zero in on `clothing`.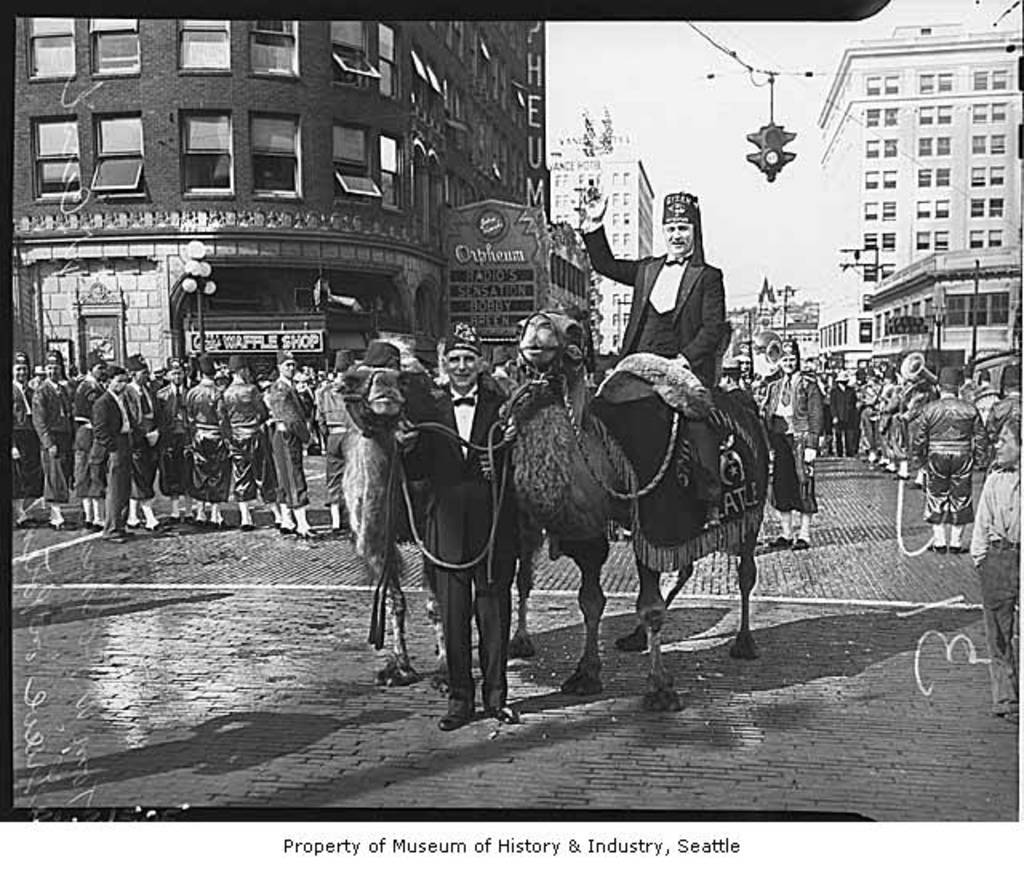
Zeroed in: select_region(82, 387, 158, 558).
